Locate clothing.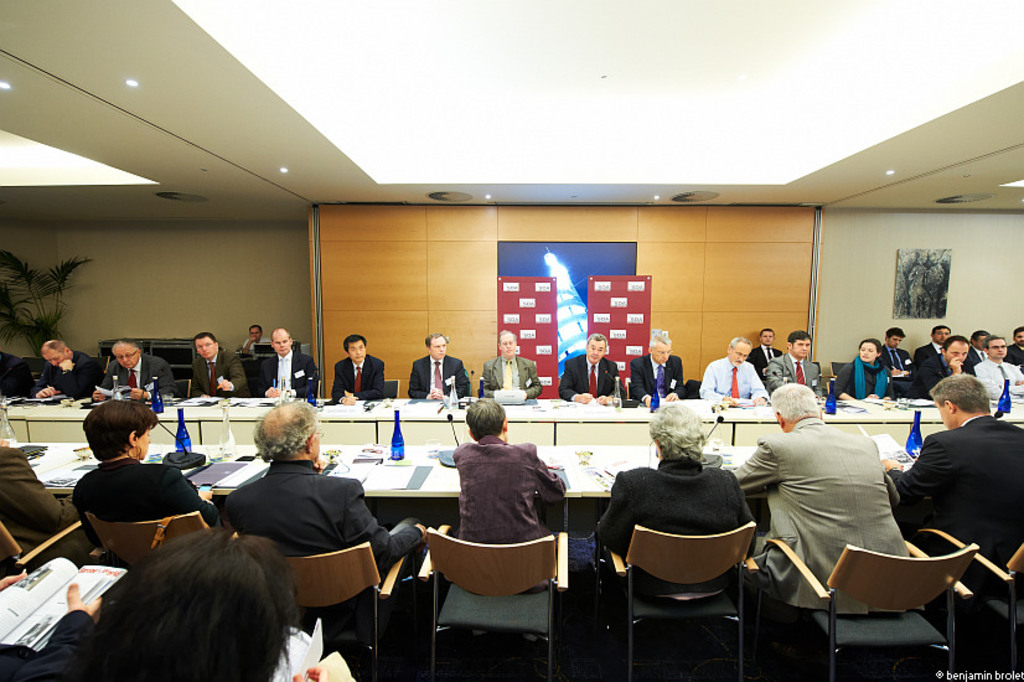
Bounding box: BBox(832, 353, 885, 402).
